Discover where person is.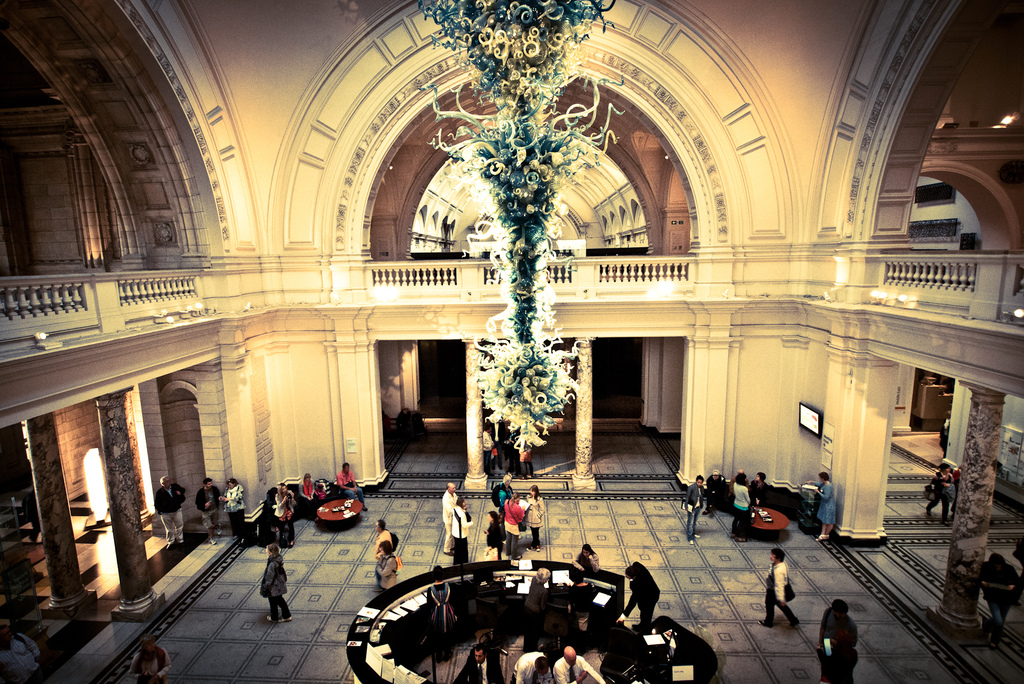
Discovered at 376, 544, 397, 591.
